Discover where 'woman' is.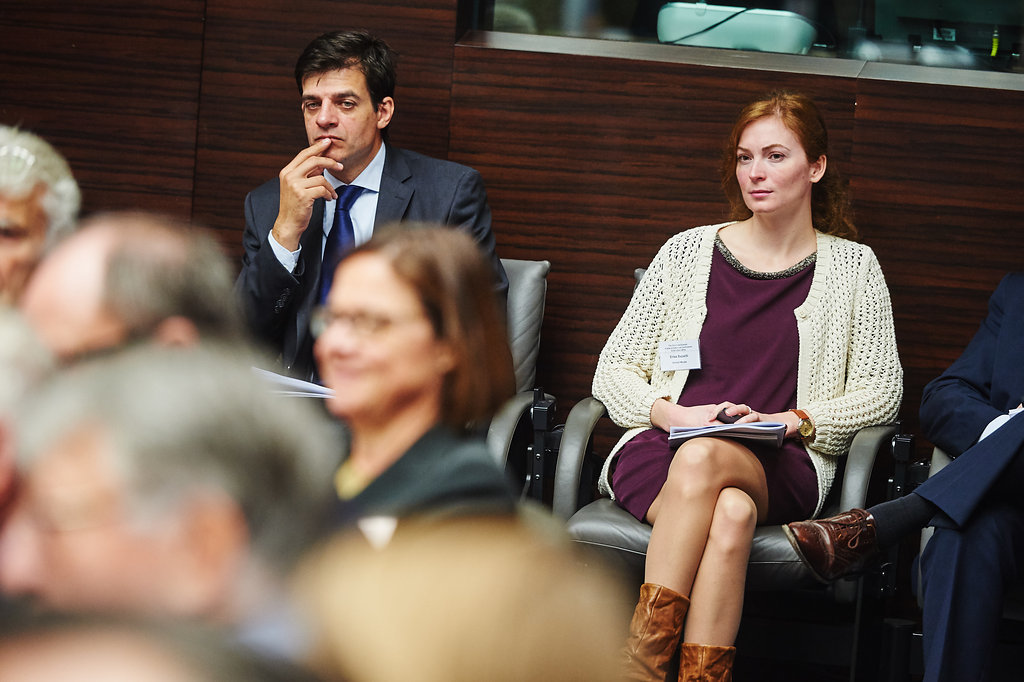
Discovered at rect(576, 171, 877, 681).
